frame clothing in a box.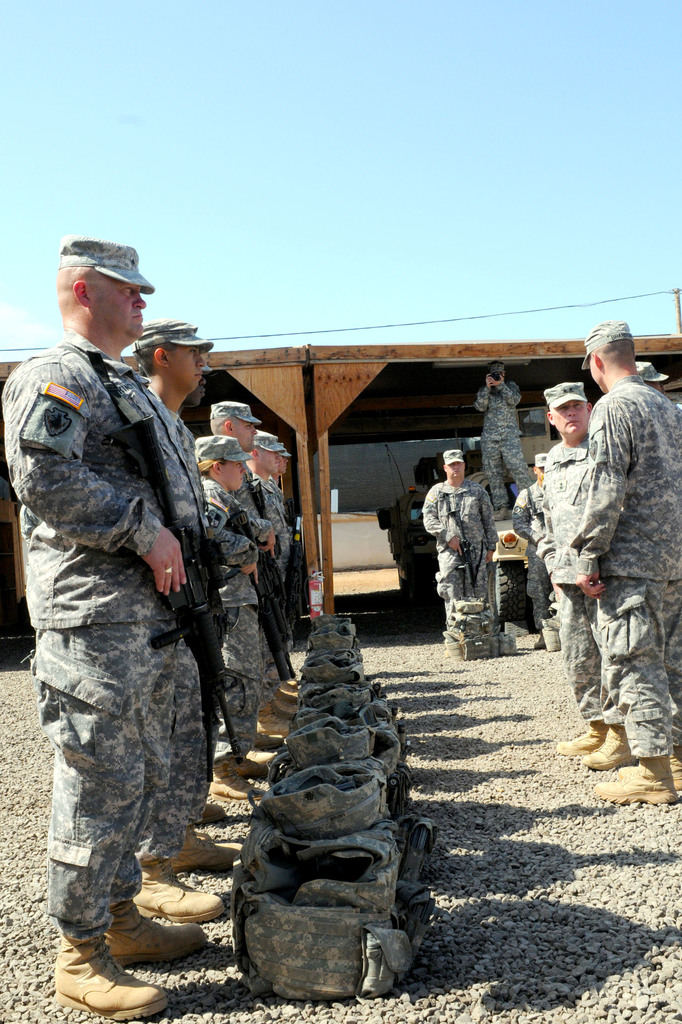
10:276:238:950.
